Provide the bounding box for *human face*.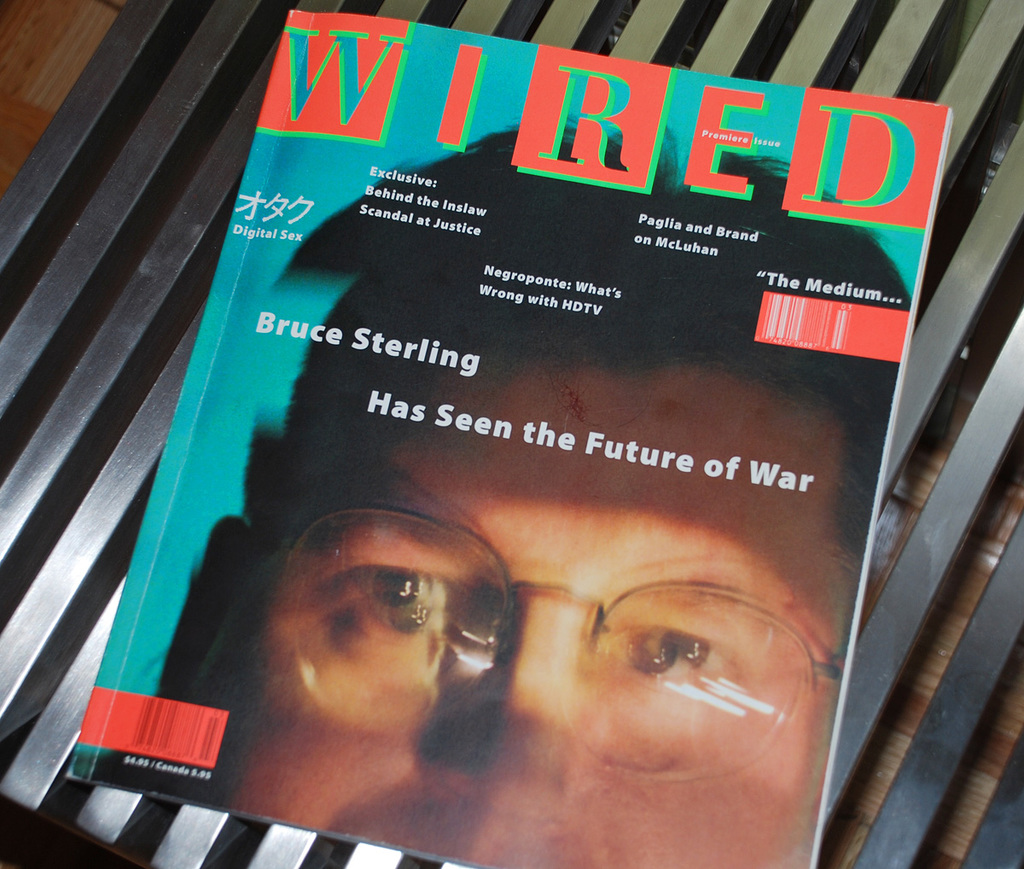
left=199, top=362, right=847, bottom=867.
